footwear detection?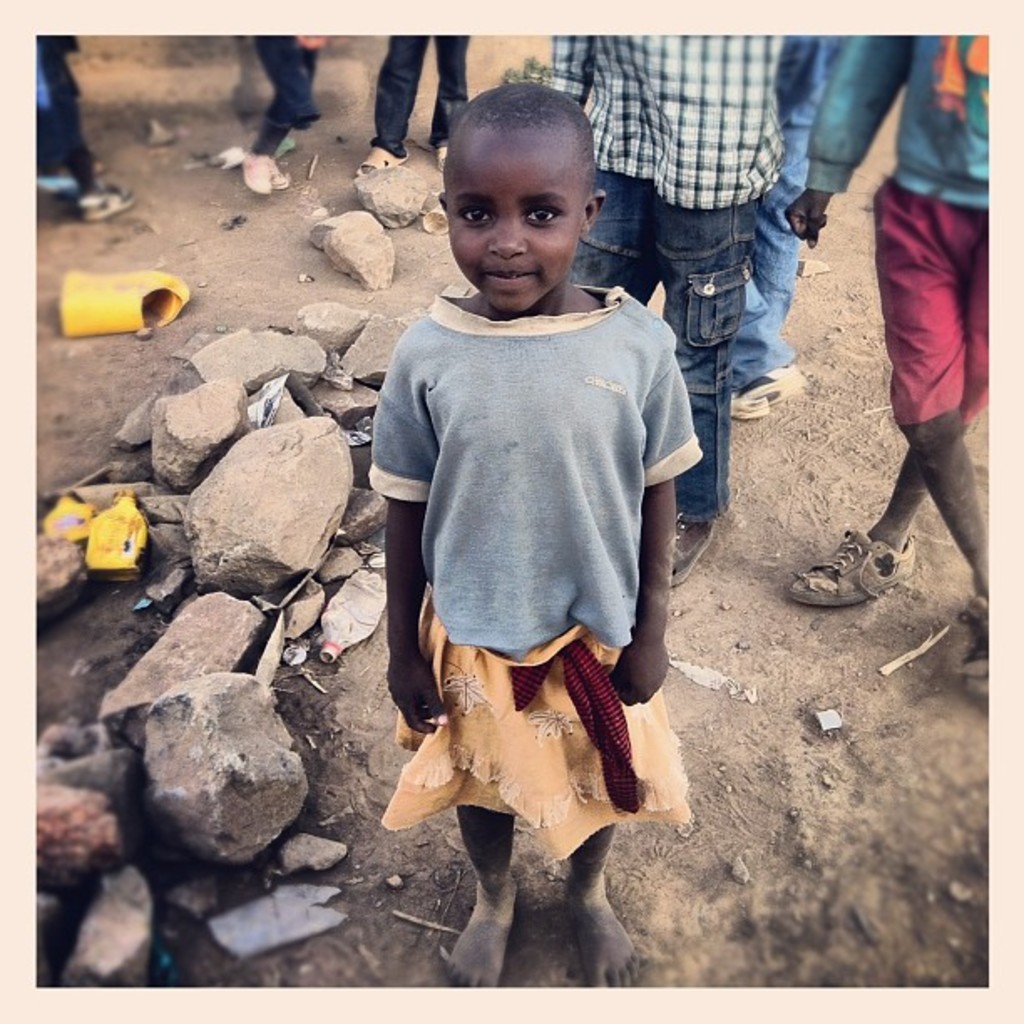
[left=350, top=149, right=410, bottom=179]
